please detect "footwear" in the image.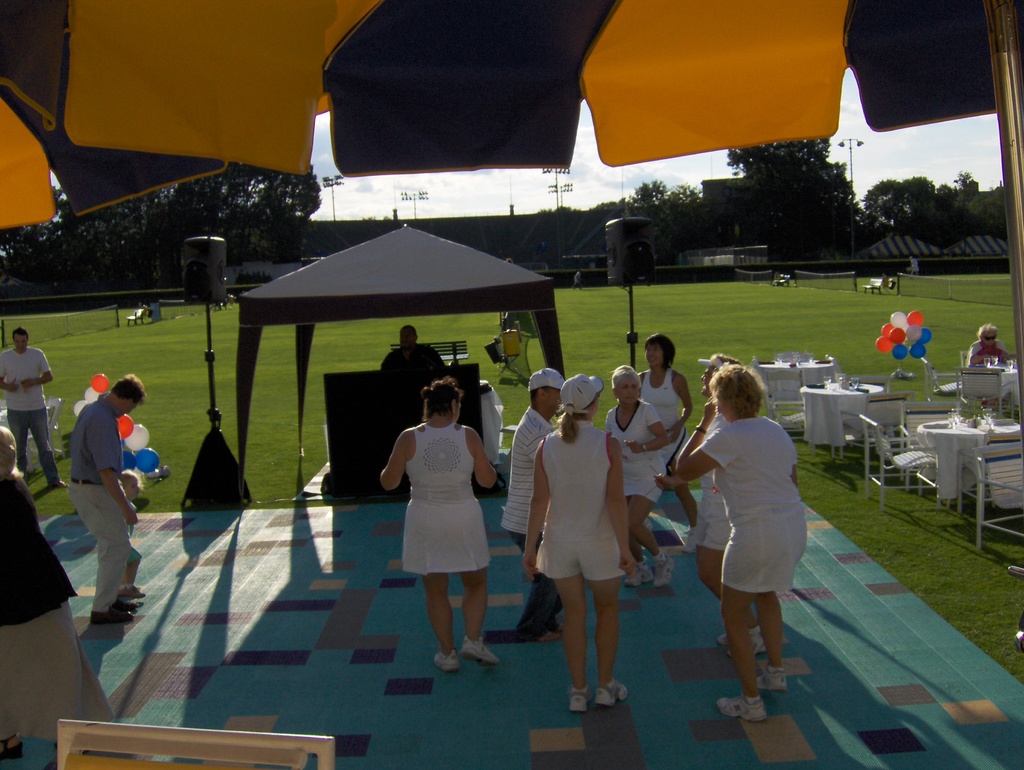
465:636:500:662.
